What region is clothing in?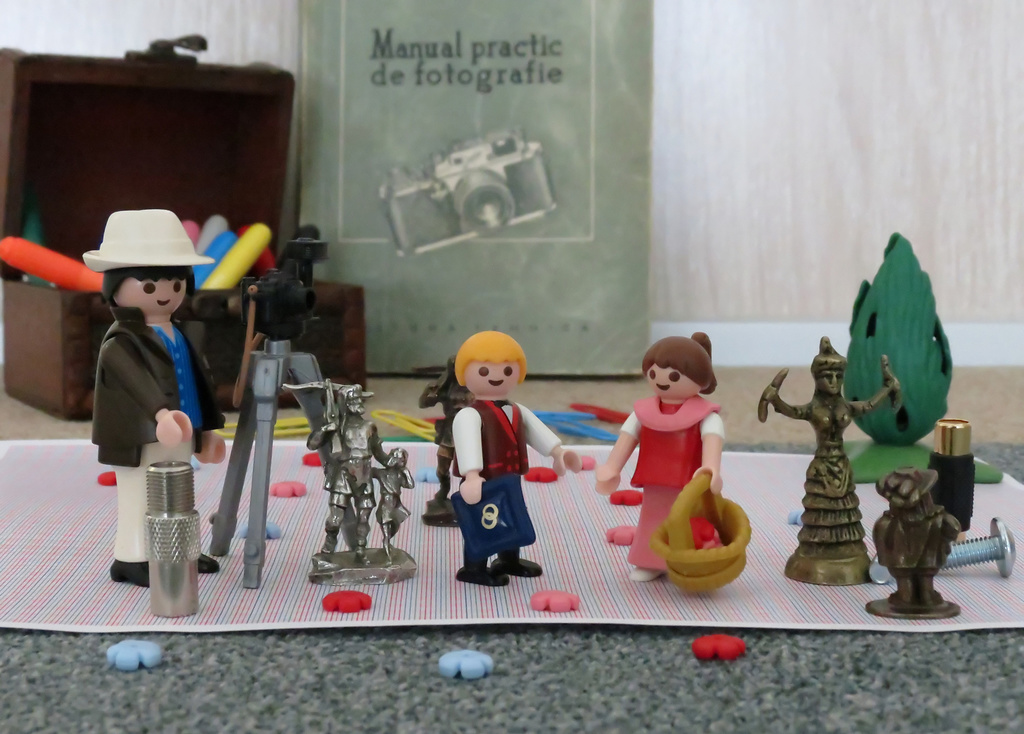
<bbox>459, 414, 532, 485</bbox>.
